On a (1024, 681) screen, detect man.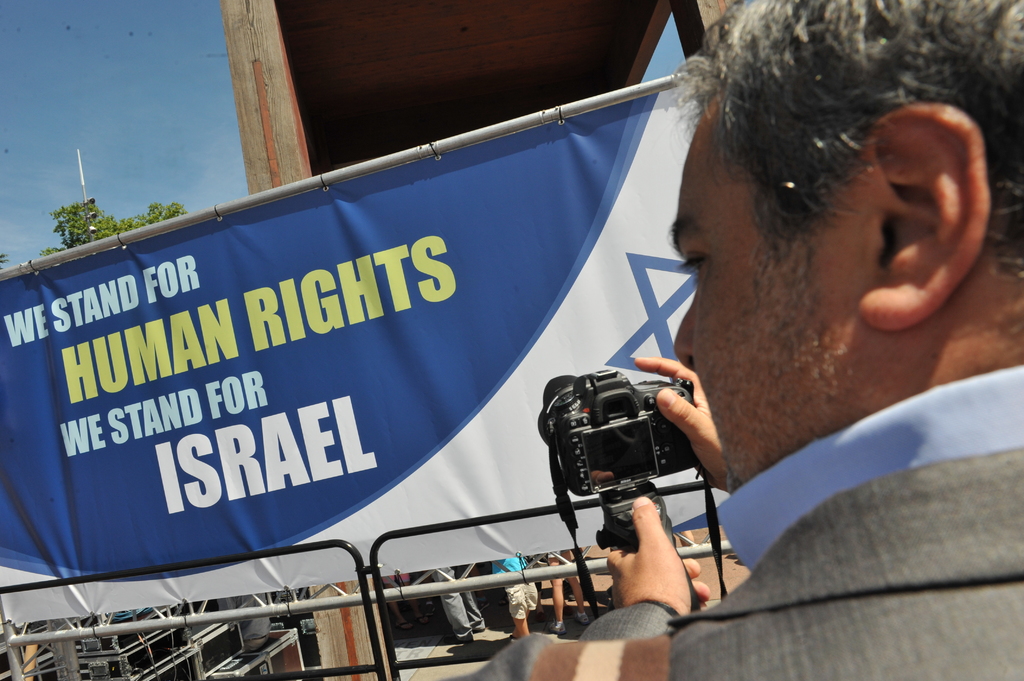
{"x1": 428, "y1": 557, "x2": 492, "y2": 641}.
